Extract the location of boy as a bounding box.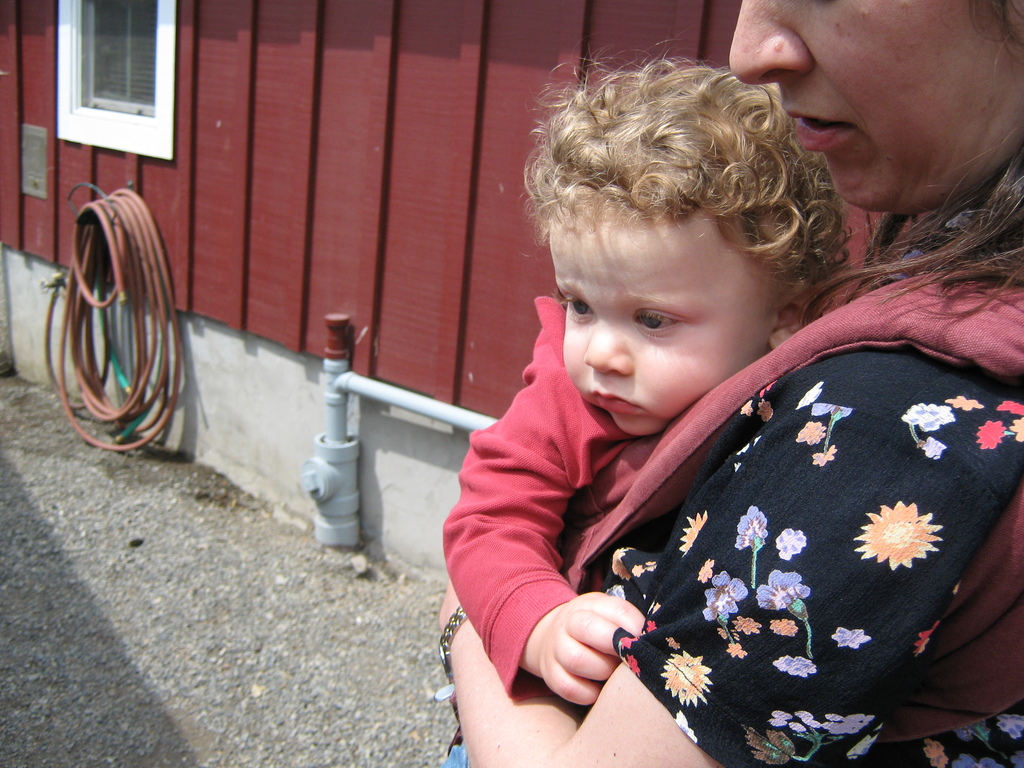
<region>474, 45, 890, 662</region>.
